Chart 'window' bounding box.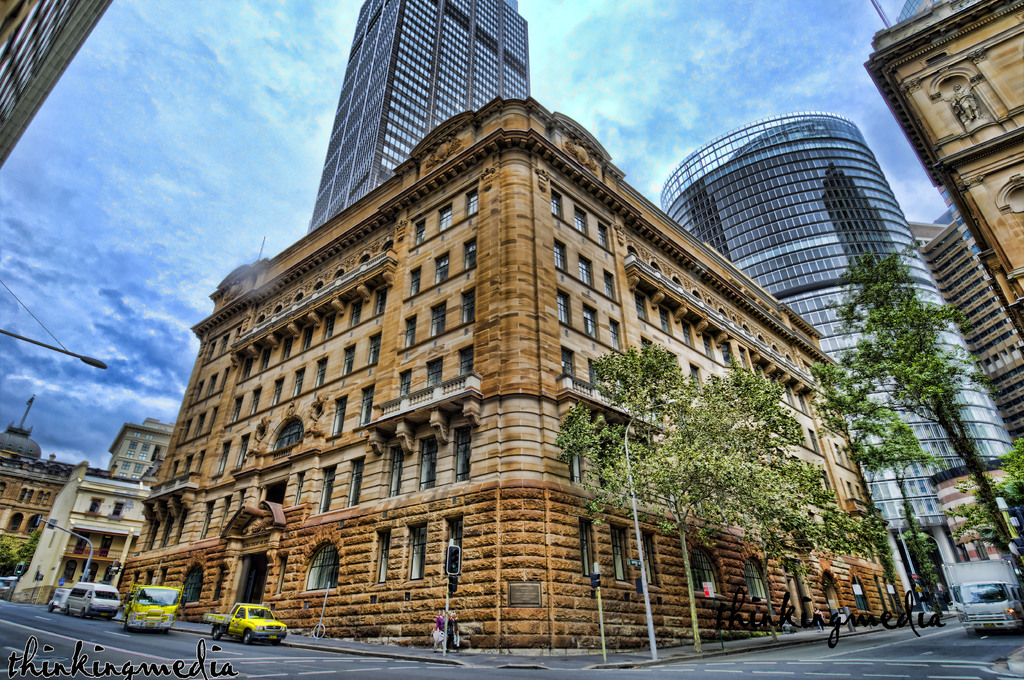
Charted: box=[586, 306, 598, 337].
